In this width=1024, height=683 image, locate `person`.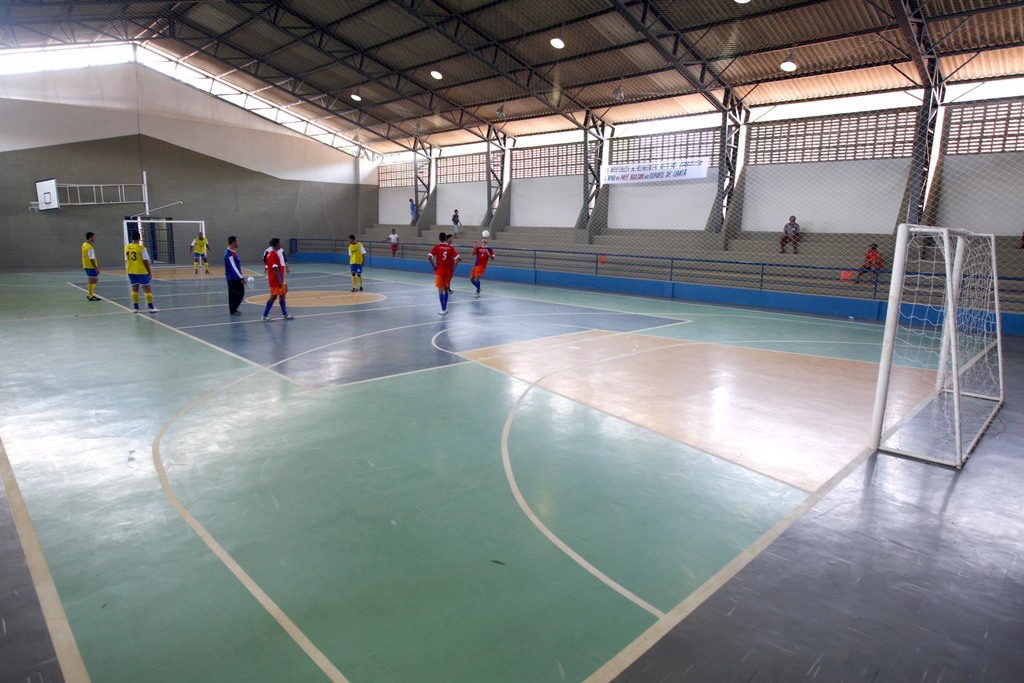
Bounding box: (x1=853, y1=242, x2=883, y2=284).
